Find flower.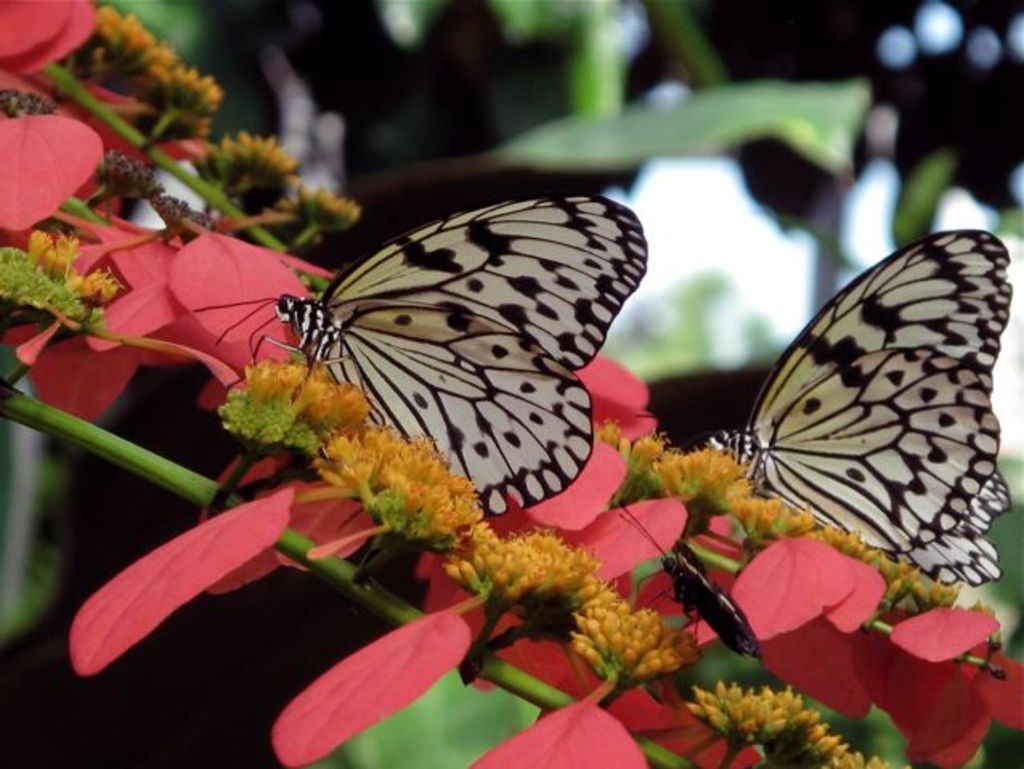
{"left": 201, "top": 124, "right": 295, "bottom": 207}.
